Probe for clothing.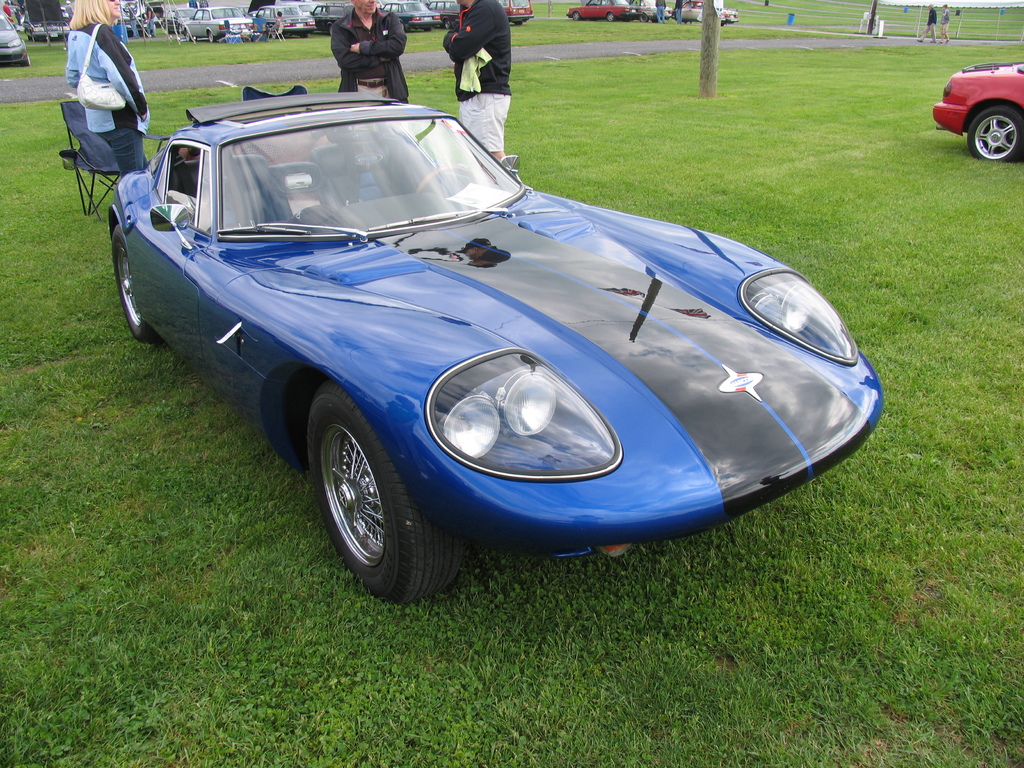
Probe result: {"left": 674, "top": 0, "right": 681, "bottom": 23}.
